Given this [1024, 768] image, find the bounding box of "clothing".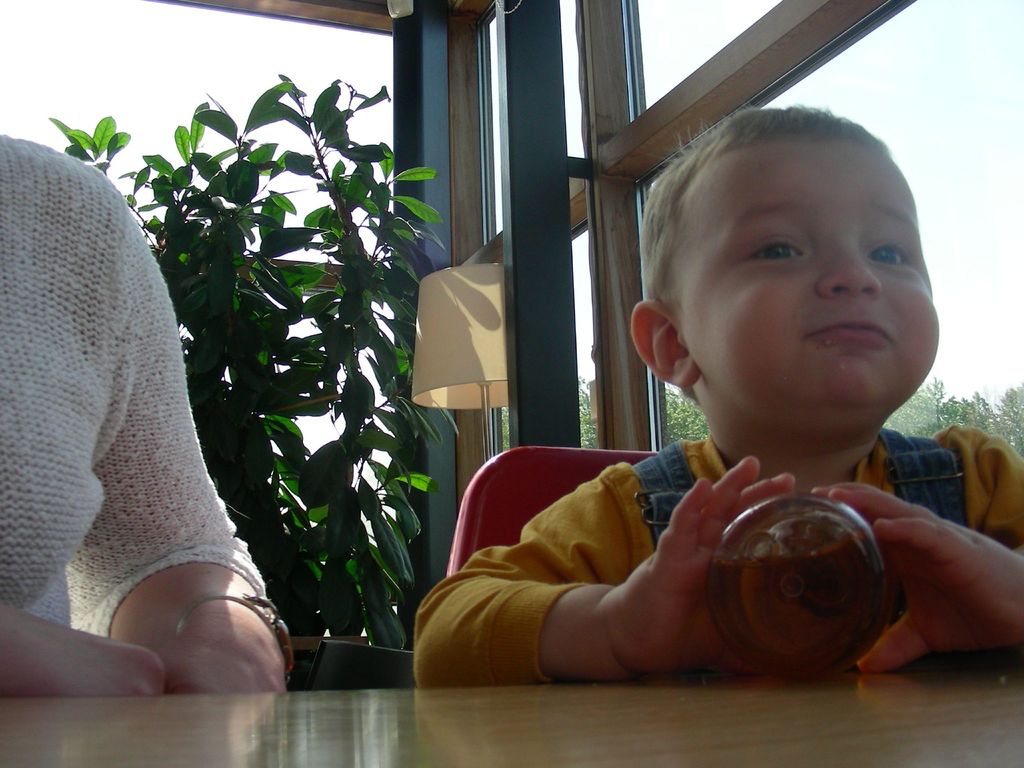
<bbox>0, 132, 273, 600</bbox>.
